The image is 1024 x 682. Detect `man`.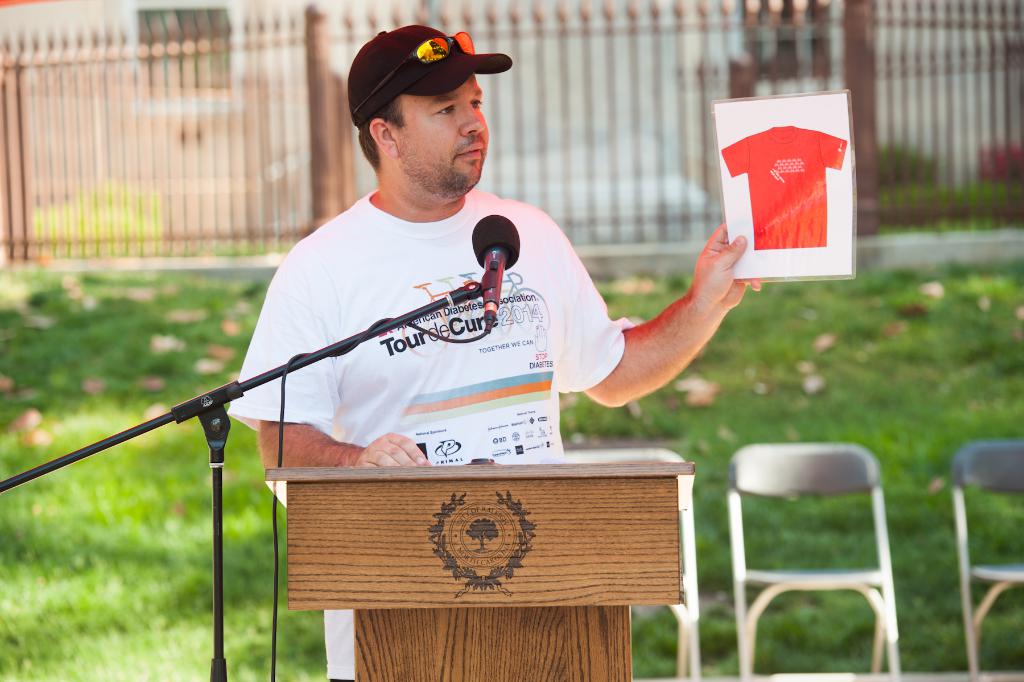
Detection: select_region(228, 23, 758, 681).
